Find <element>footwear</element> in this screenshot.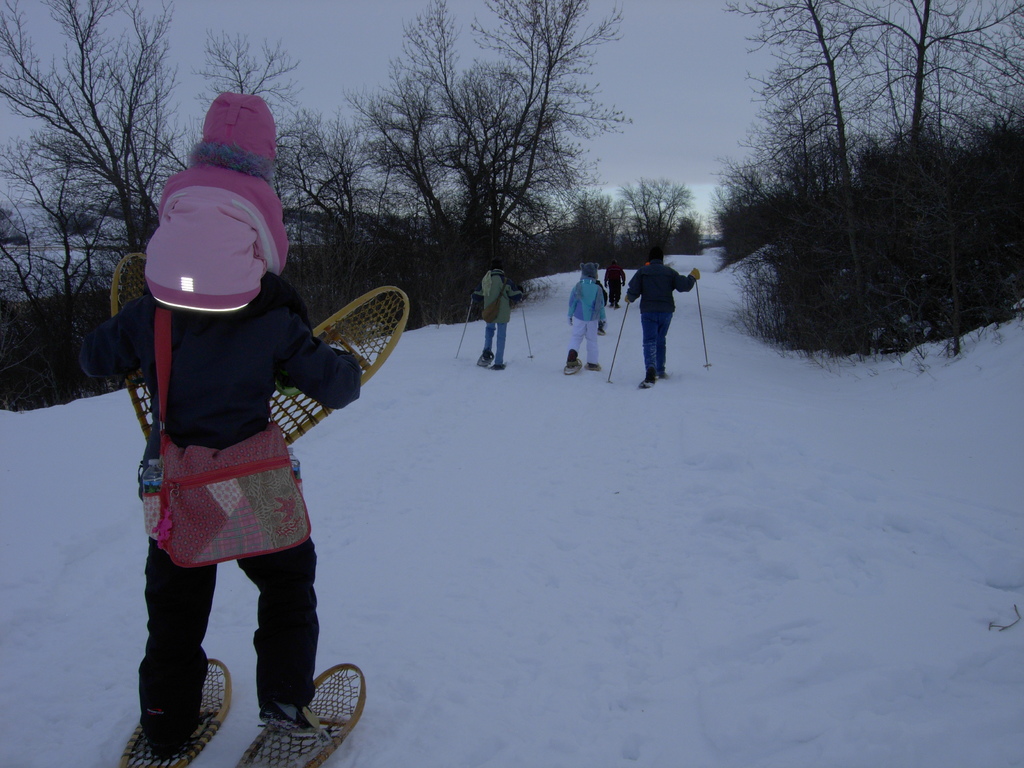
The bounding box for <element>footwear</element> is {"x1": 495, "y1": 364, "x2": 508, "y2": 370}.
